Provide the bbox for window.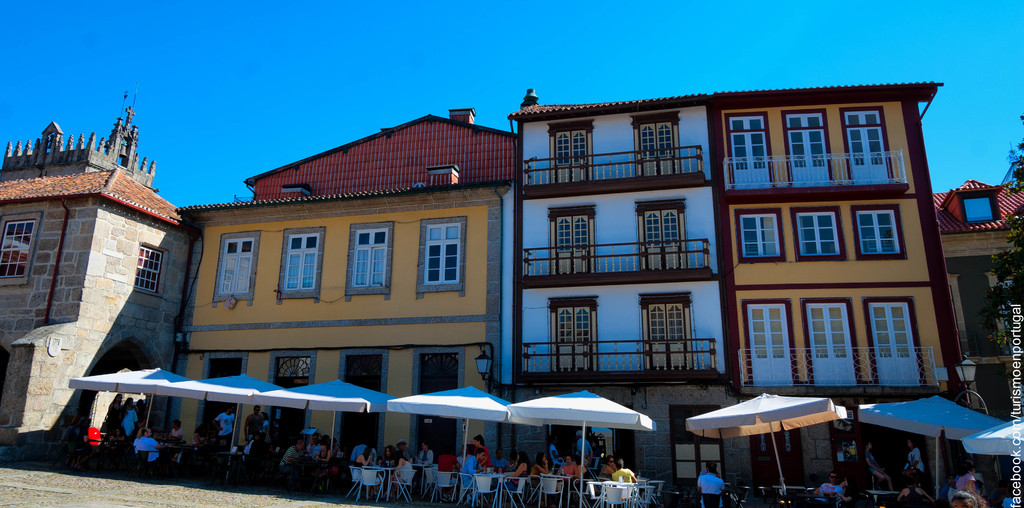
<box>219,230,258,304</box>.
